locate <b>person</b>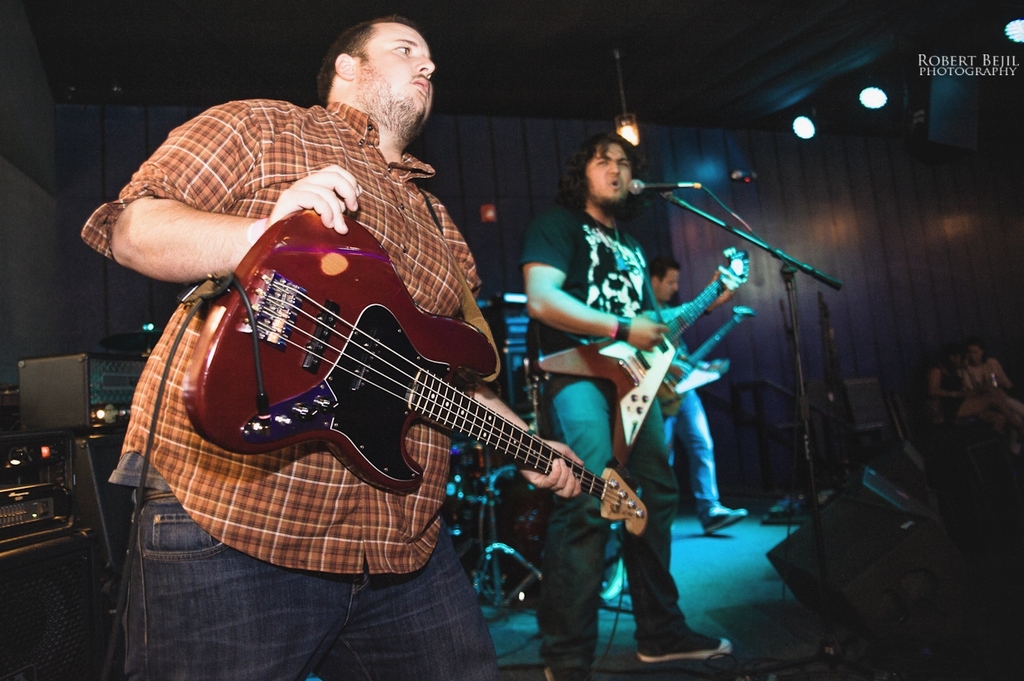
detection(525, 125, 736, 656)
